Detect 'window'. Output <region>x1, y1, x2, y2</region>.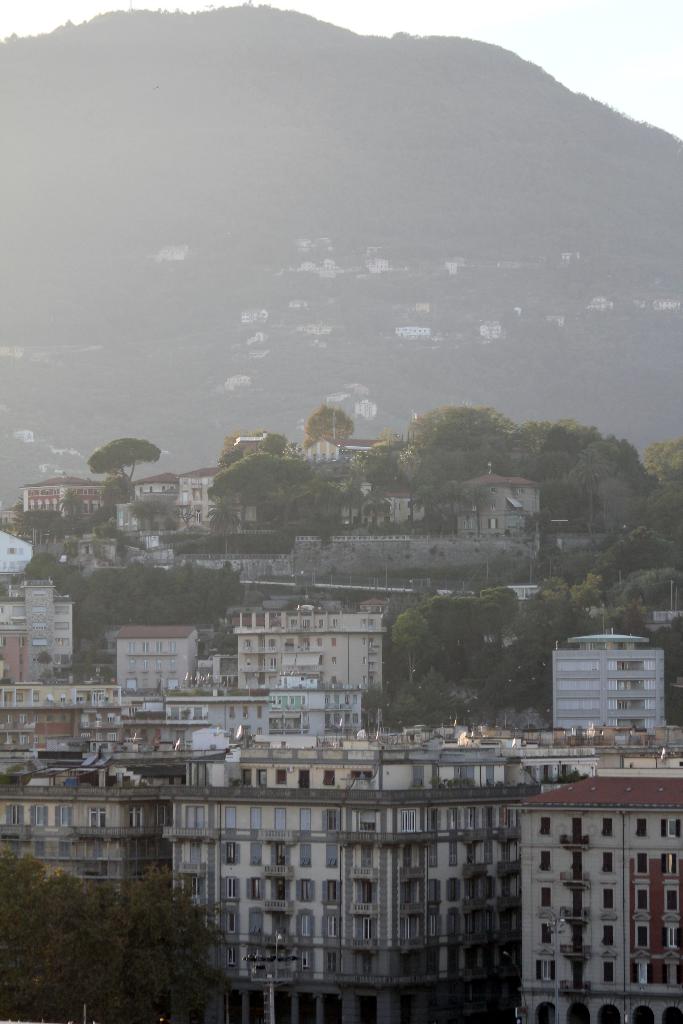
<region>325, 881, 342, 900</region>.
